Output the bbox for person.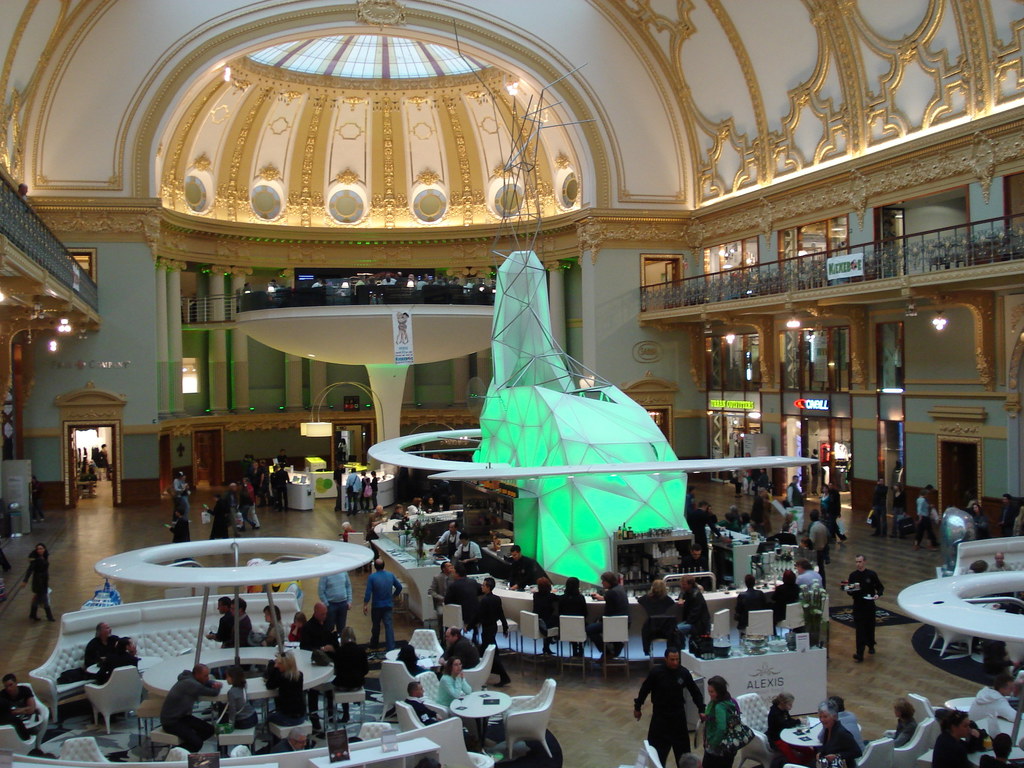
<box>675,576,708,650</box>.
